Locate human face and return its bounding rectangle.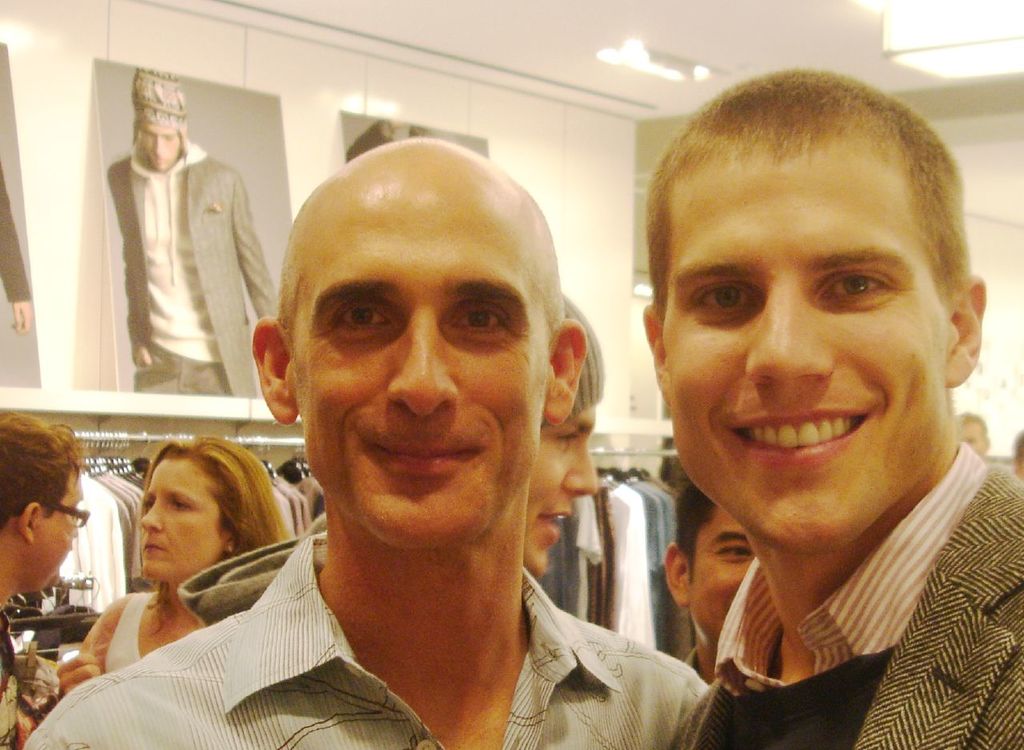
[134,459,222,587].
